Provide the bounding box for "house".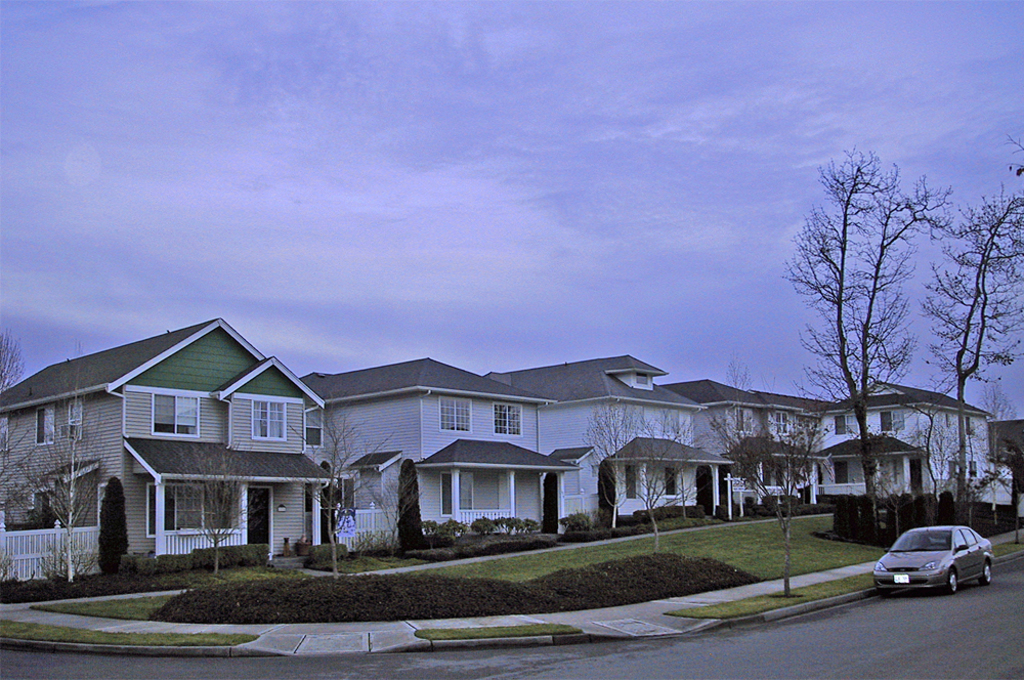
region(530, 350, 694, 530).
